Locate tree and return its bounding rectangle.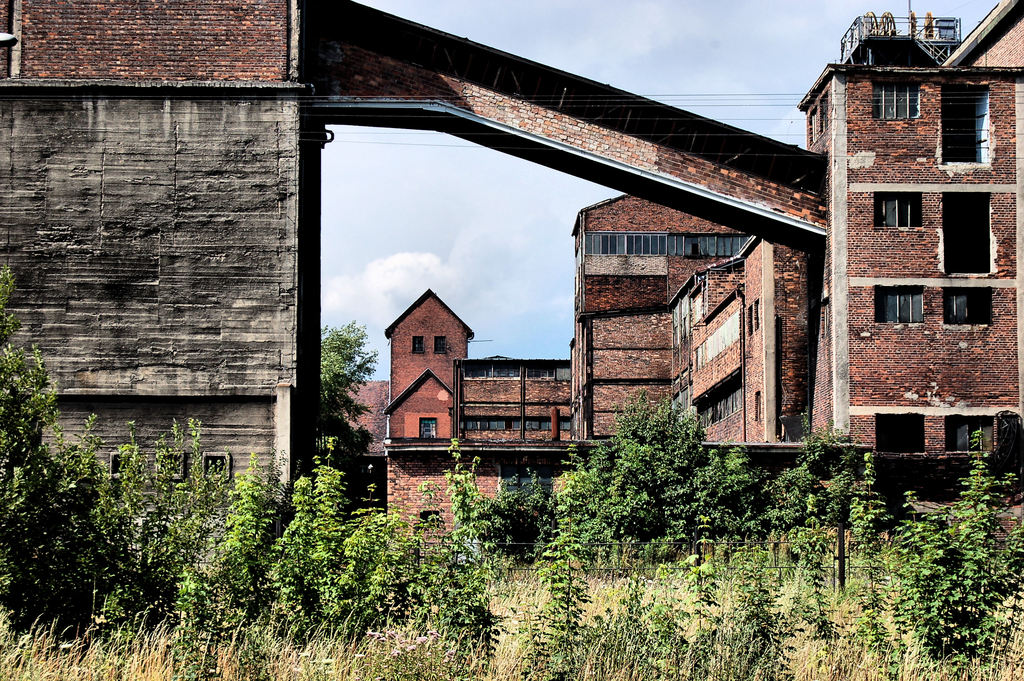
x1=322, y1=320, x2=380, y2=514.
